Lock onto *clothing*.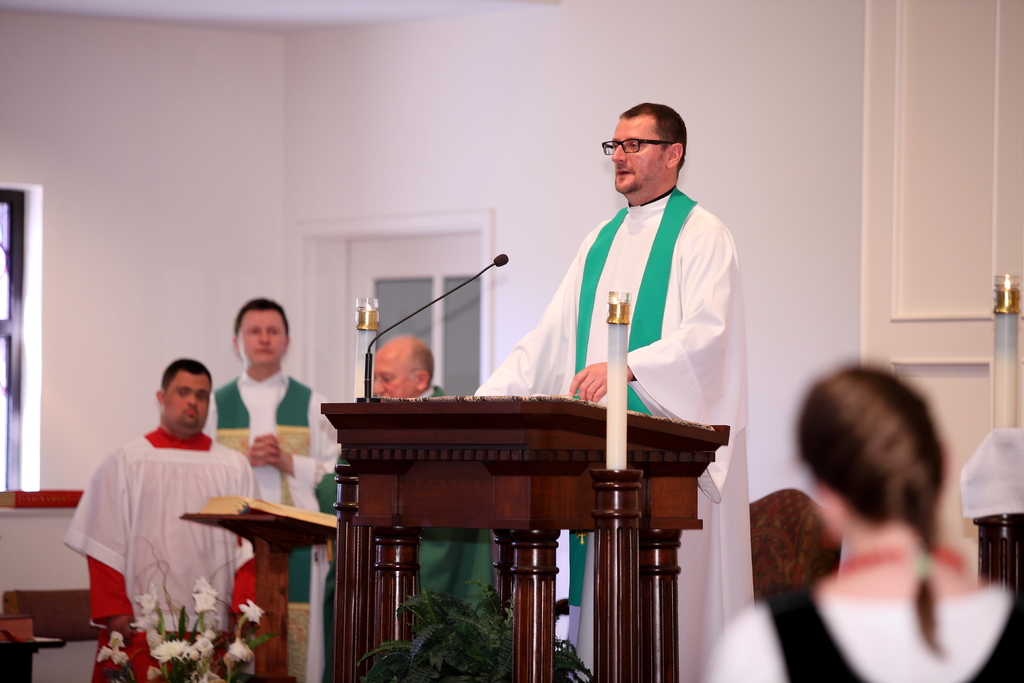
Locked: locate(201, 365, 330, 587).
